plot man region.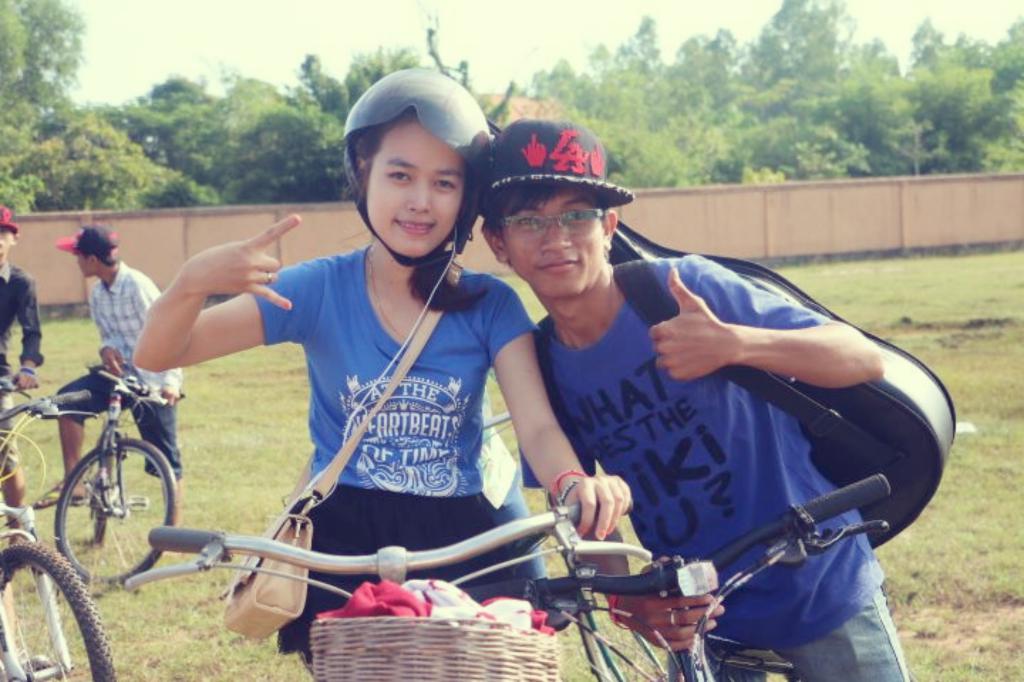
Plotted at x1=24, y1=214, x2=190, y2=553.
